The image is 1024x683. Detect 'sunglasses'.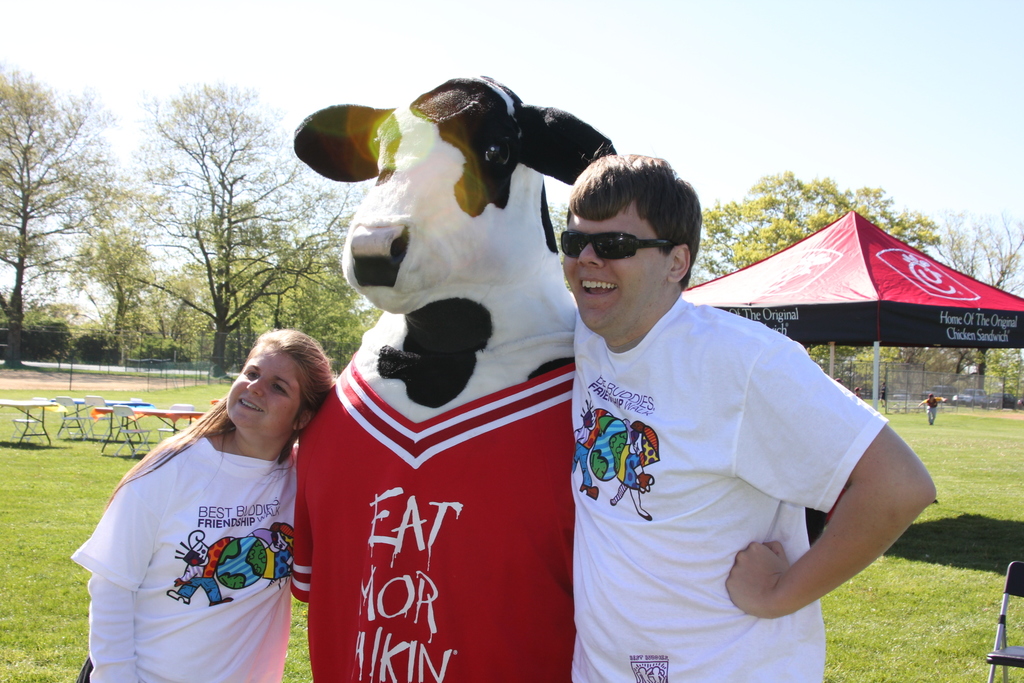
Detection: Rect(560, 235, 676, 258).
